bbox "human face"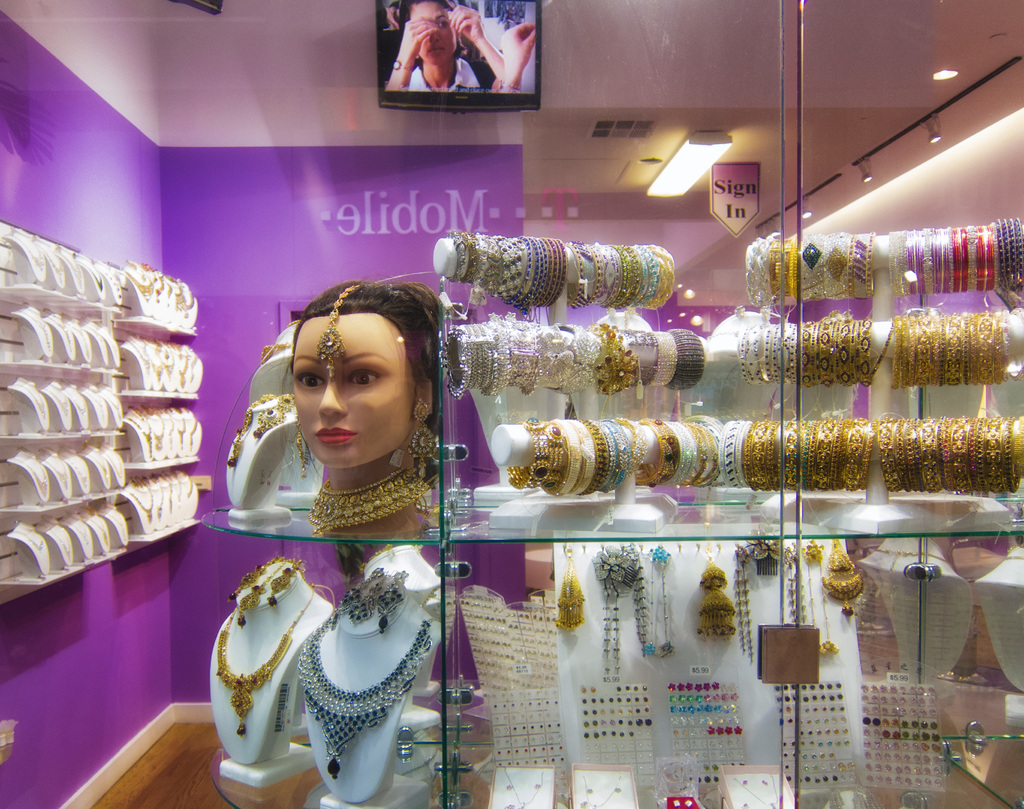
crop(408, 0, 459, 60)
